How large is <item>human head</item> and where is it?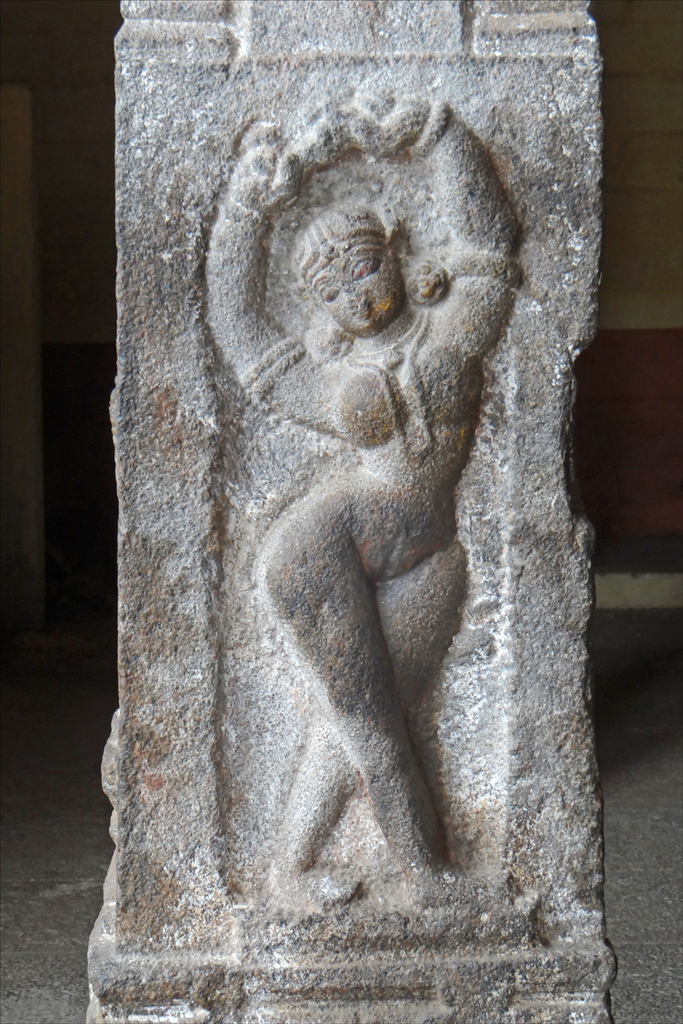
Bounding box: [x1=287, y1=207, x2=458, y2=347].
